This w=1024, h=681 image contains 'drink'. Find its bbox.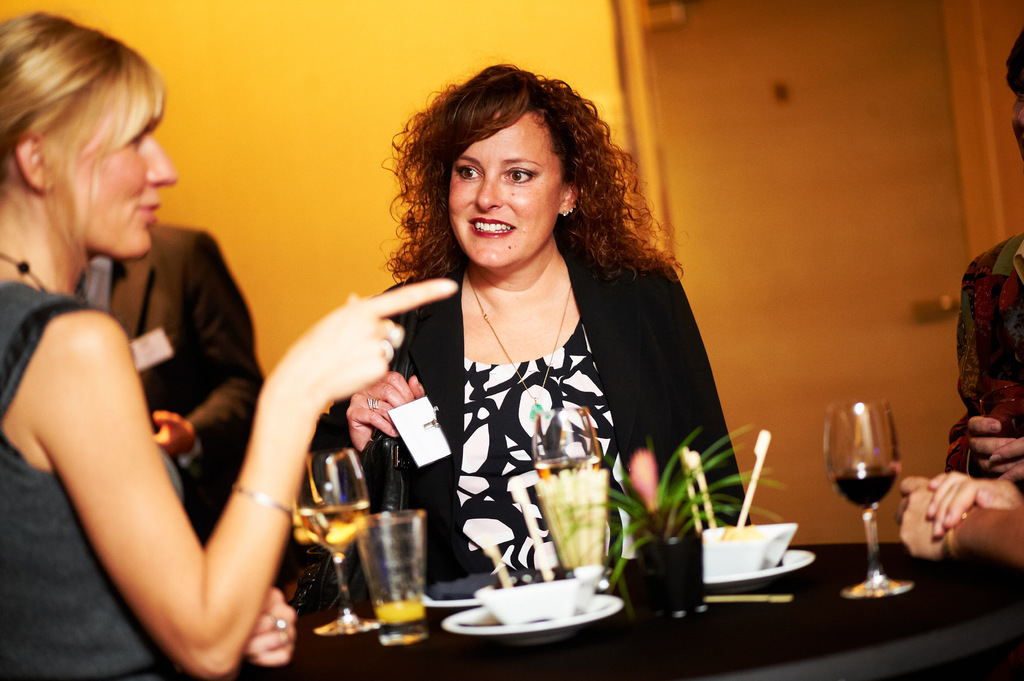
(left=349, top=506, right=429, bottom=640).
